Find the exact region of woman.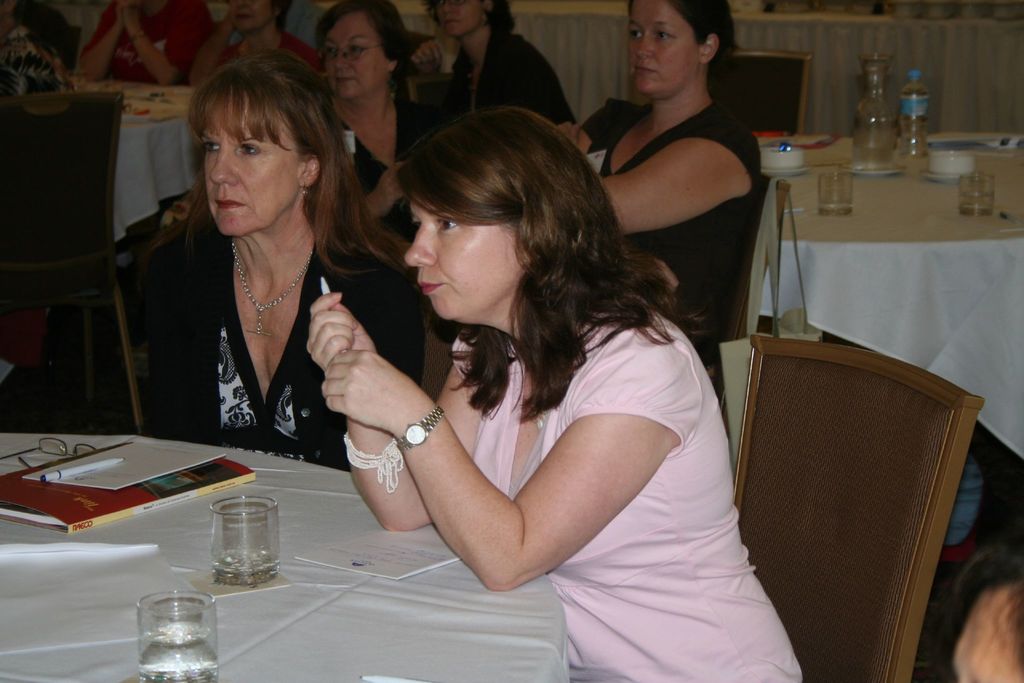
Exact region: 317,0,426,276.
